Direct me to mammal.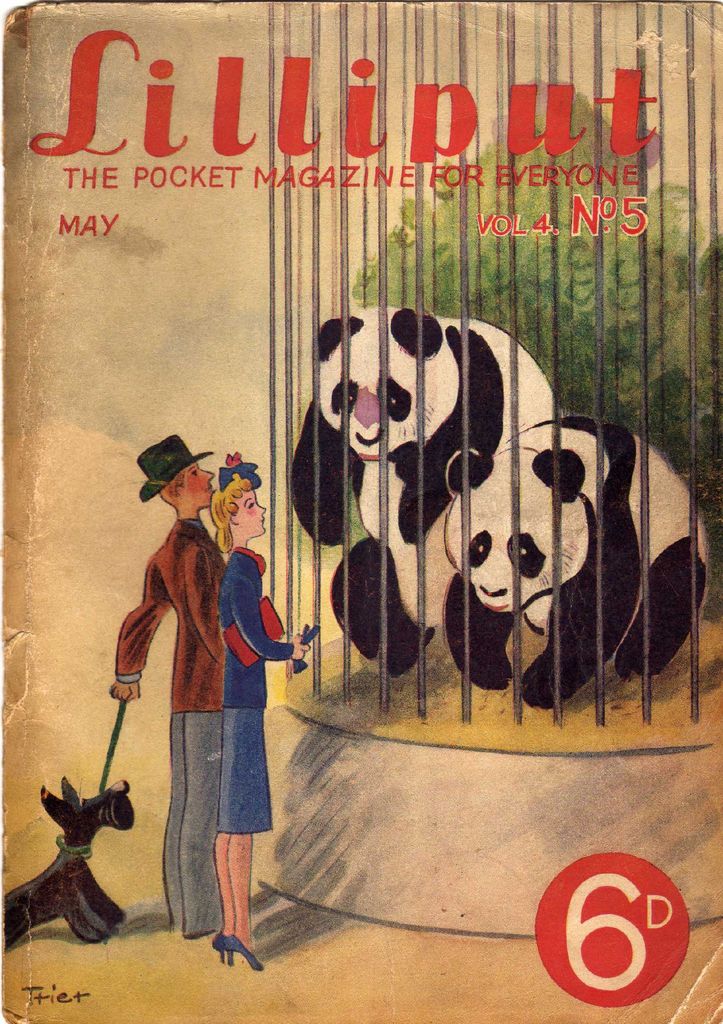
Direction: 0 777 133 956.
